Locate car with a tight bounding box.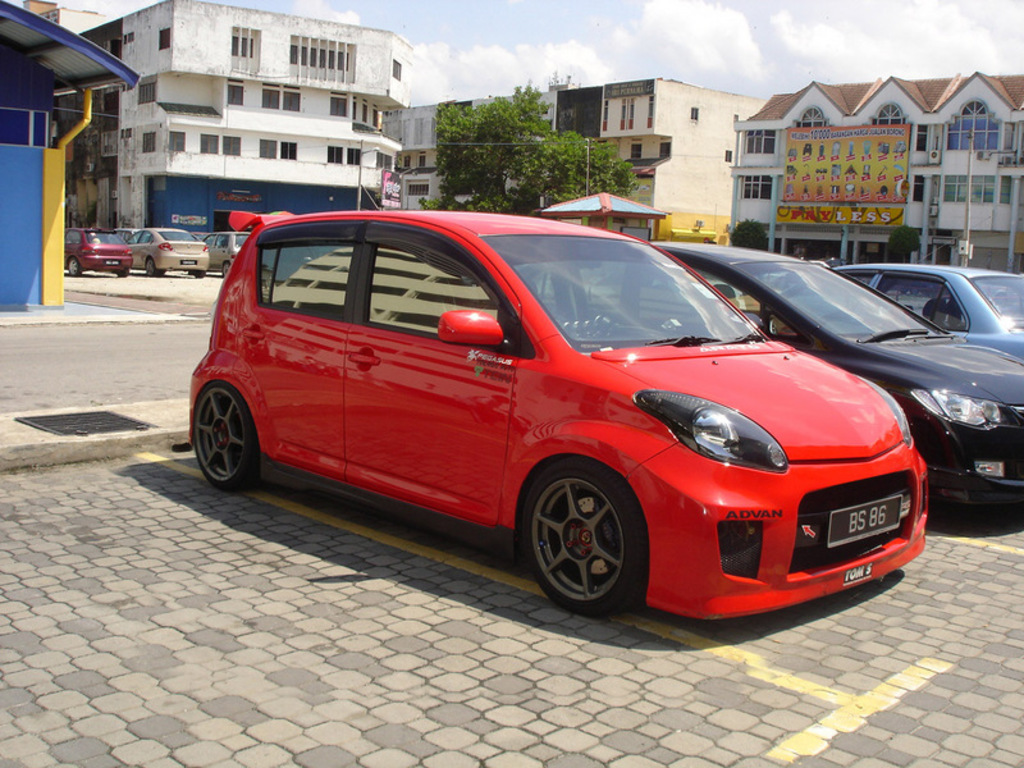
[x1=202, y1=230, x2=243, y2=273].
